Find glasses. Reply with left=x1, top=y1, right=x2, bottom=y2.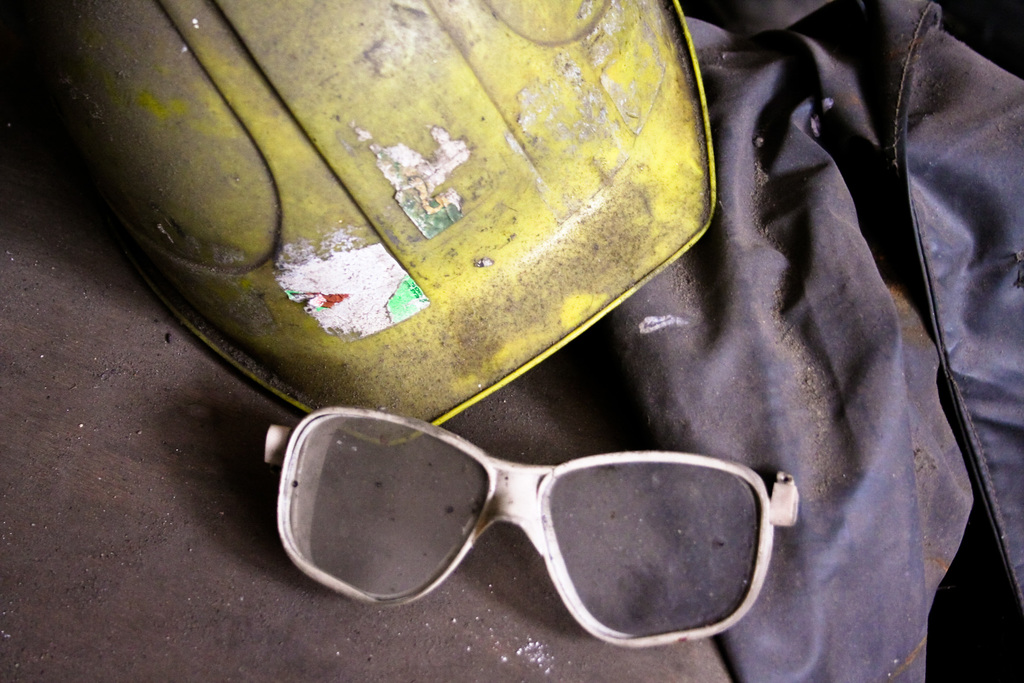
left=263, top=405, right=800, bottom=646.
